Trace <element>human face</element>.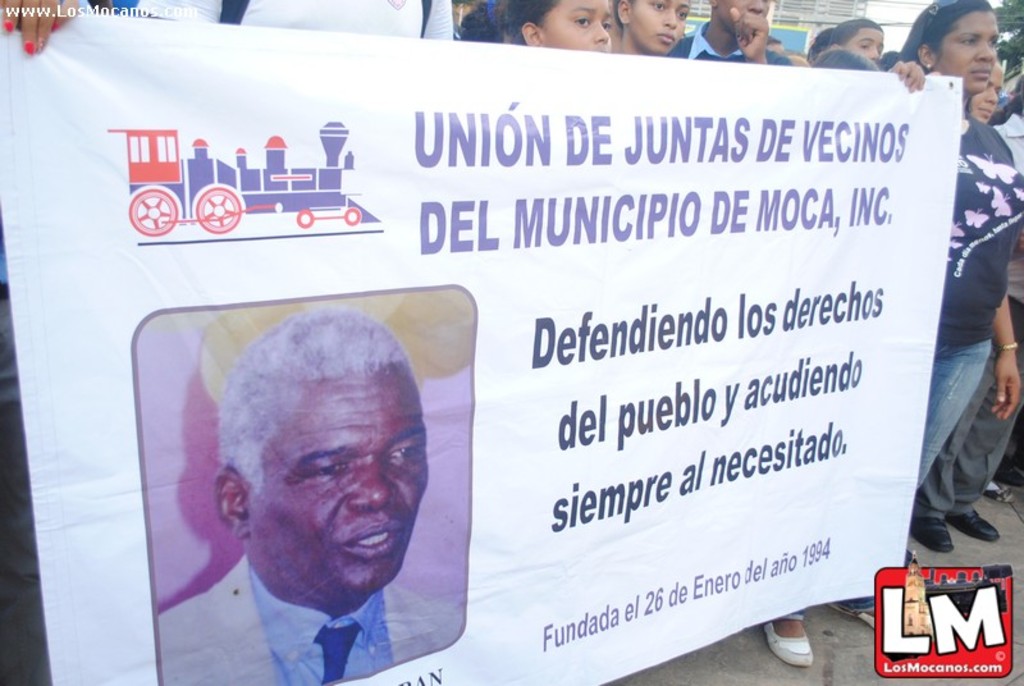
Traced to 718/0/765/36.
